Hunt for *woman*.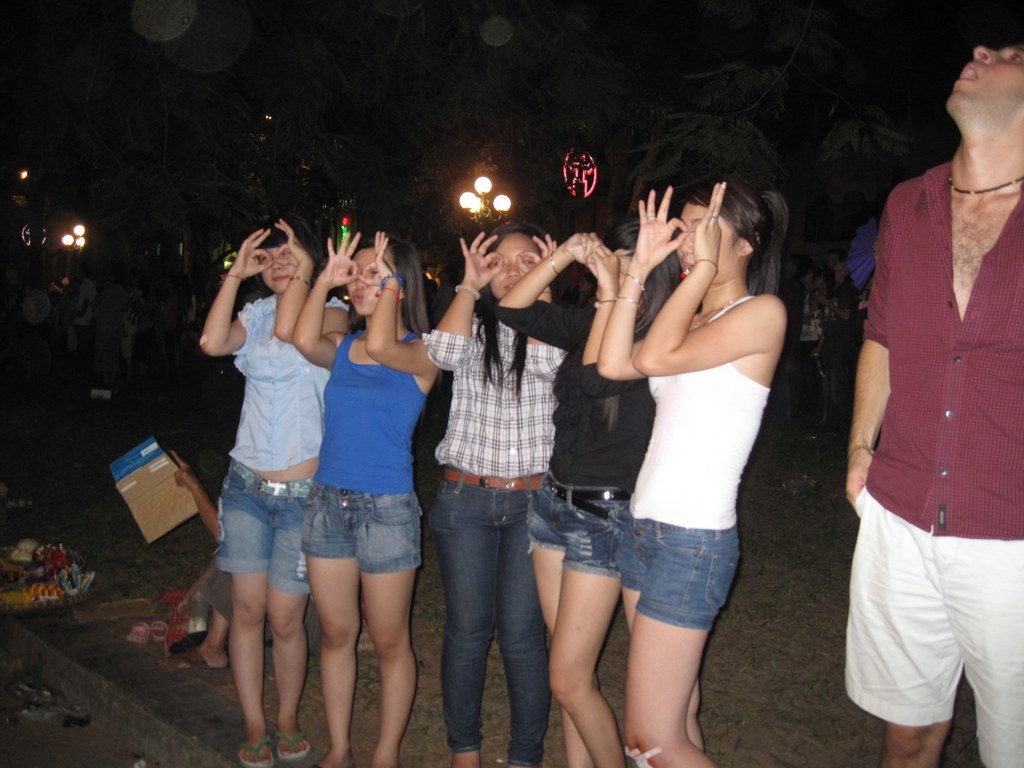
Hunted down at {"x1": 486, "y1": 216, "x2": 689, "y2": 767}.
